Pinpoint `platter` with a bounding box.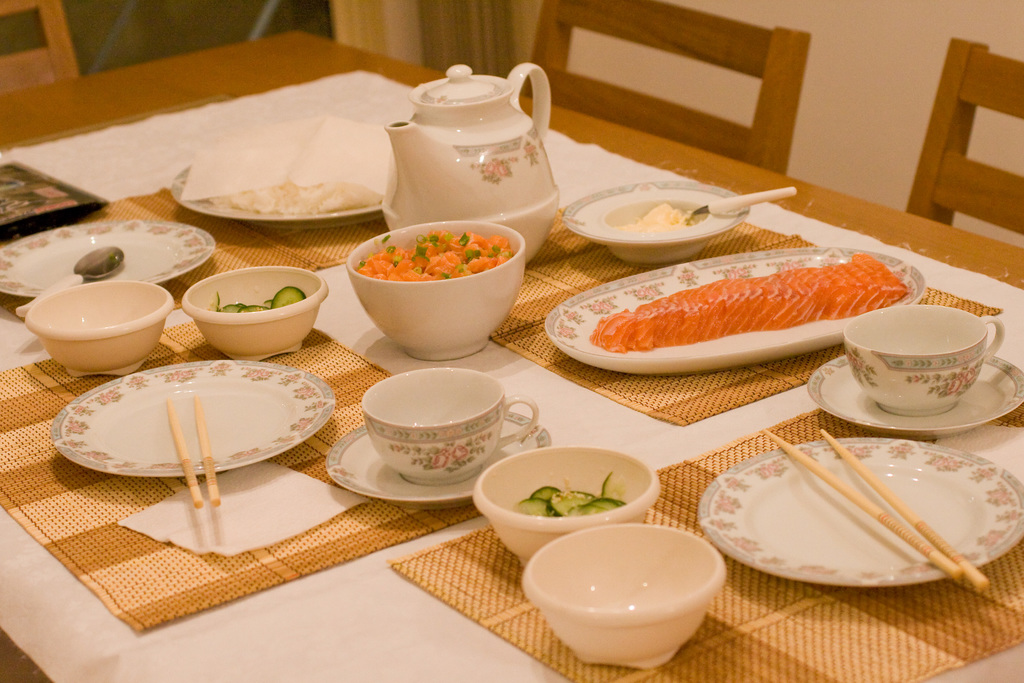
(left=697, top=437, right=1023, bottom=588).
